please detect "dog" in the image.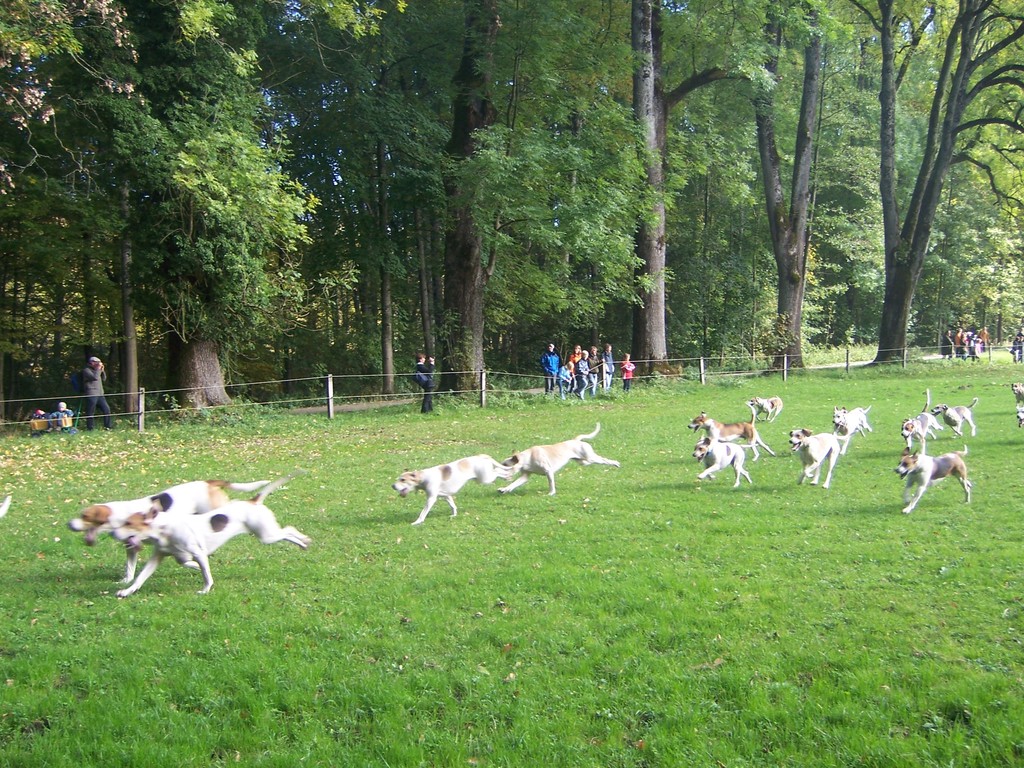
391/450/520/525.
